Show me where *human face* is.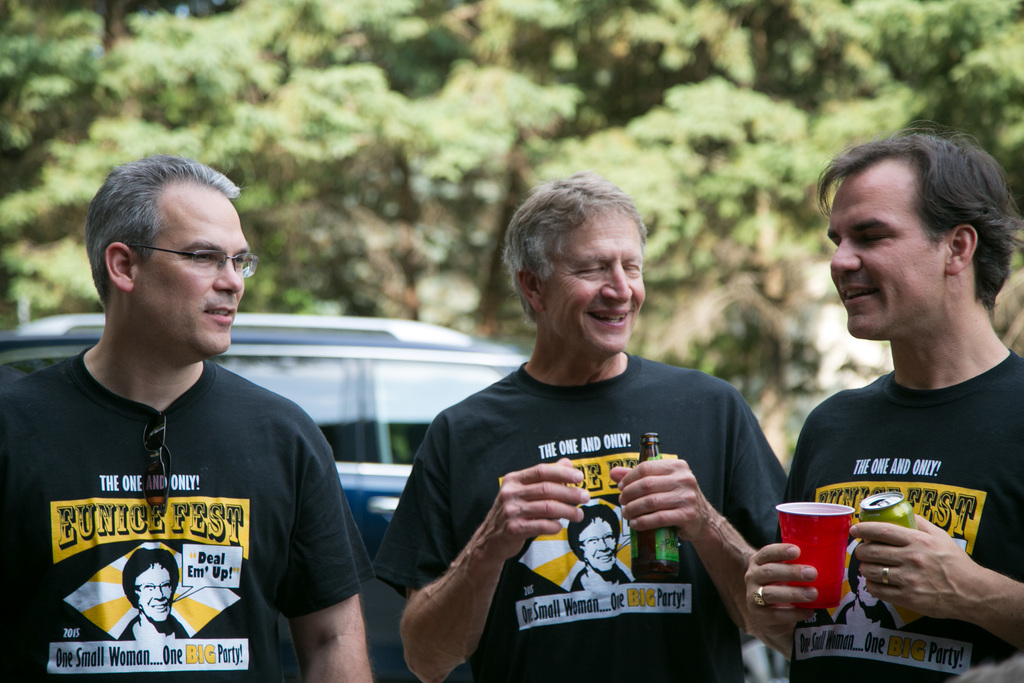
*human face* is at x1=579 y1=518 x2=620 y2=572.
